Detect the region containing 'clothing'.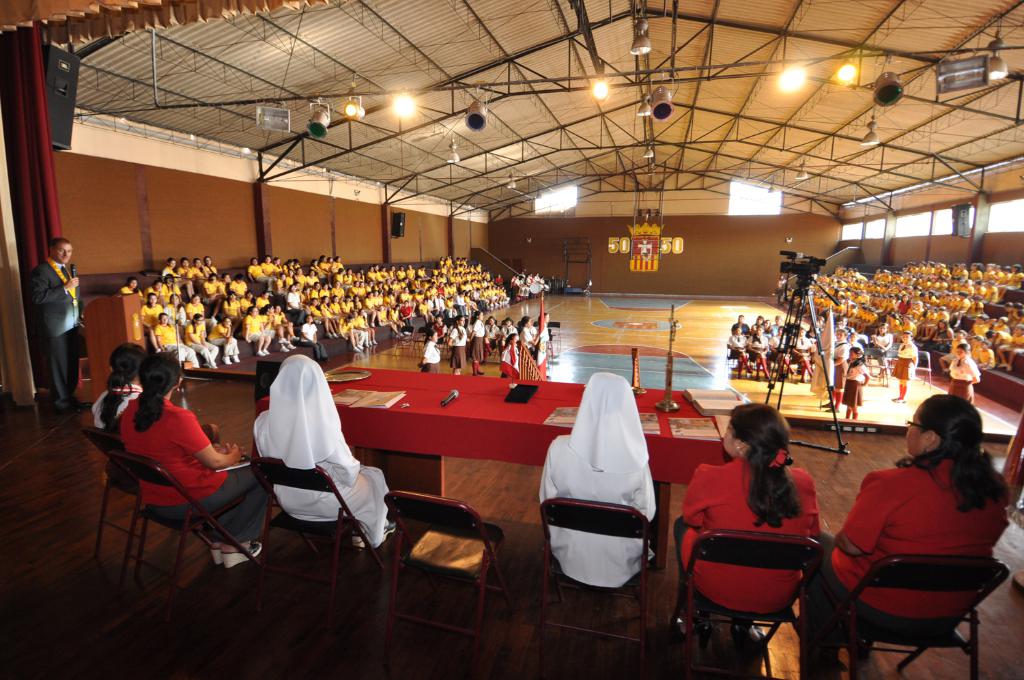
674/455/822/620.
